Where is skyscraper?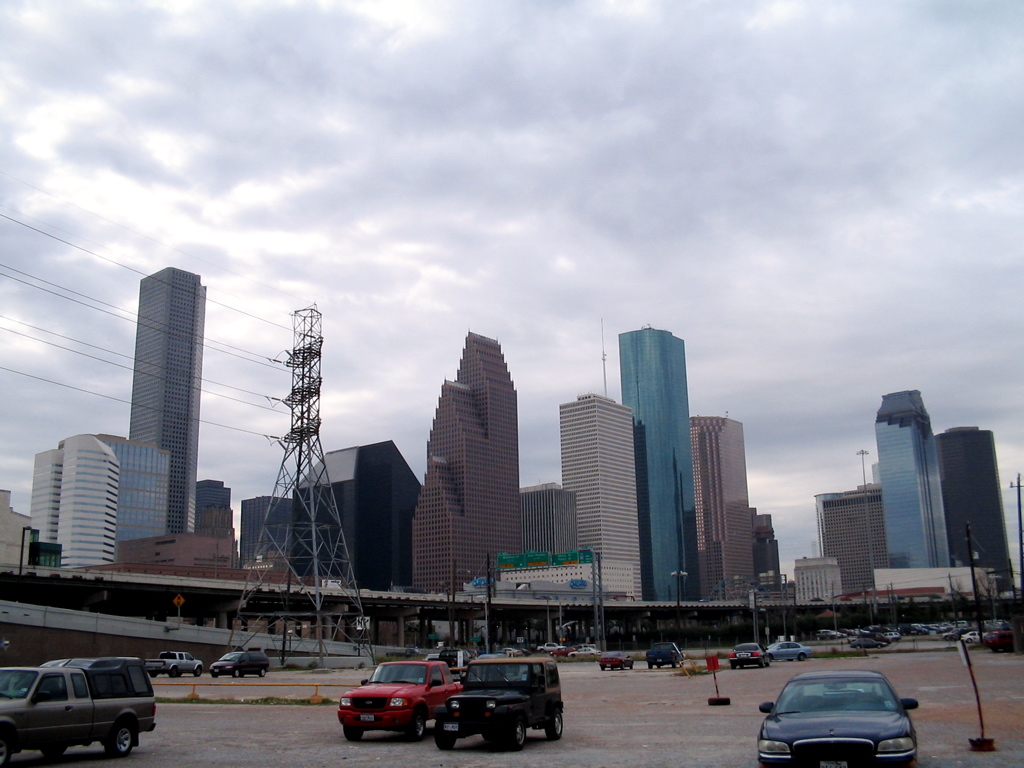
rect(188, 474, 242, 536).
